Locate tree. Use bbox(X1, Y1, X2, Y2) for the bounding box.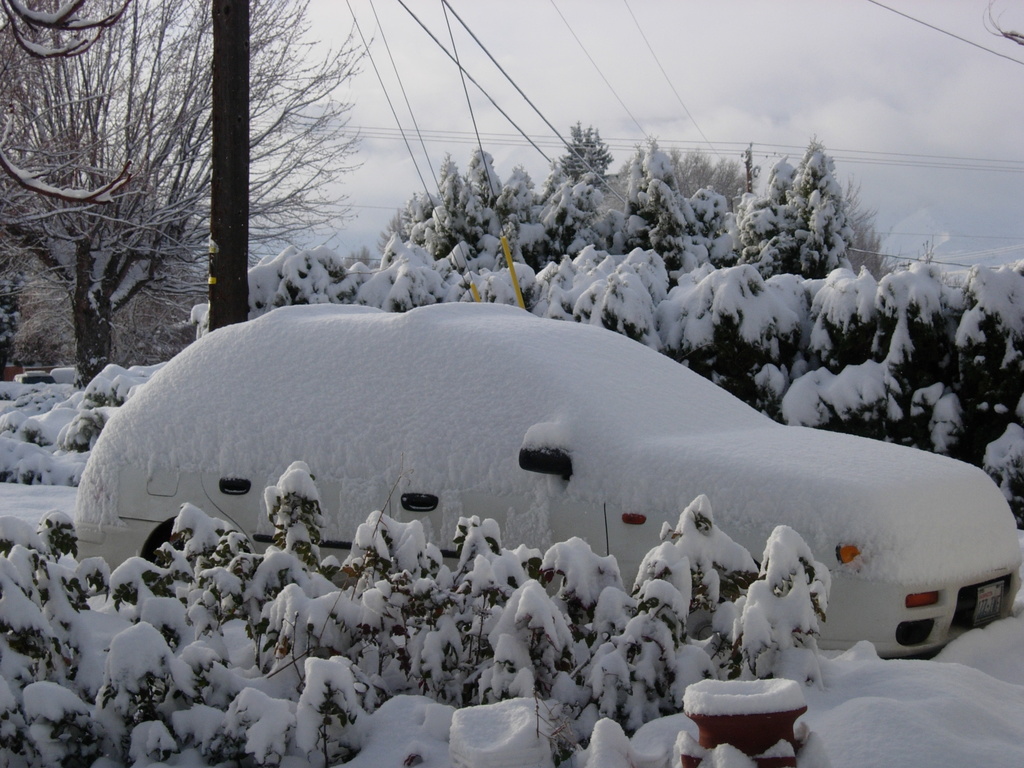
bbox(0, 0, 381, 398).
